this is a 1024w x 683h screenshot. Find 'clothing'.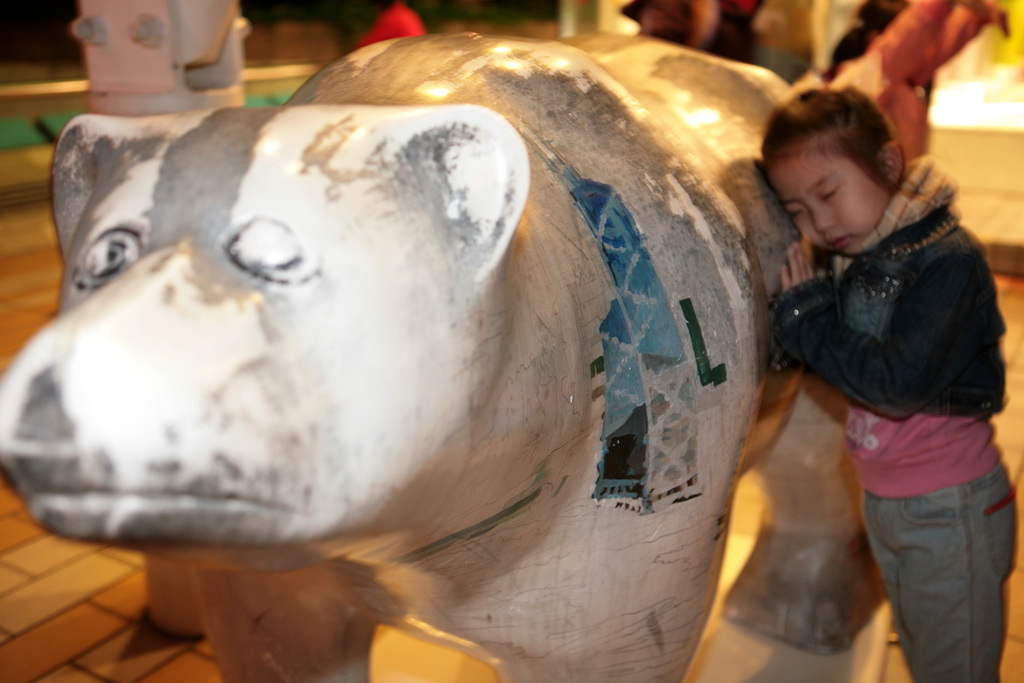
Bounding box: BBox(759, 153, 1020, 682).
